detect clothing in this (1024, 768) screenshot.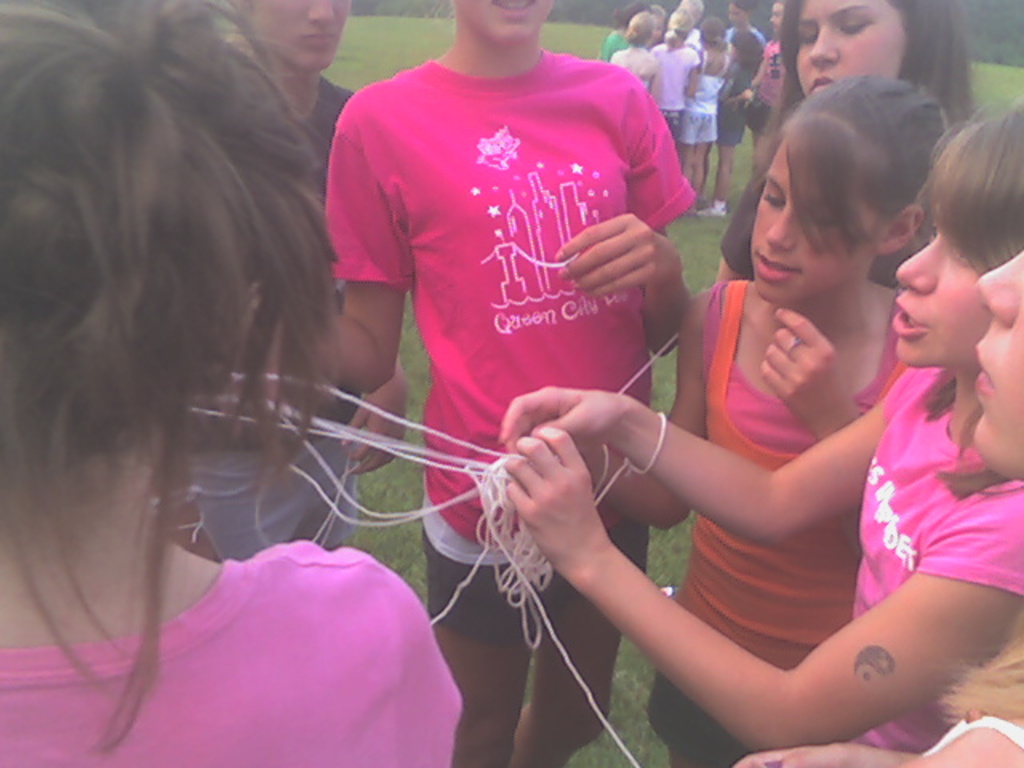
Detection: locate(179, 82, 362, 550).
